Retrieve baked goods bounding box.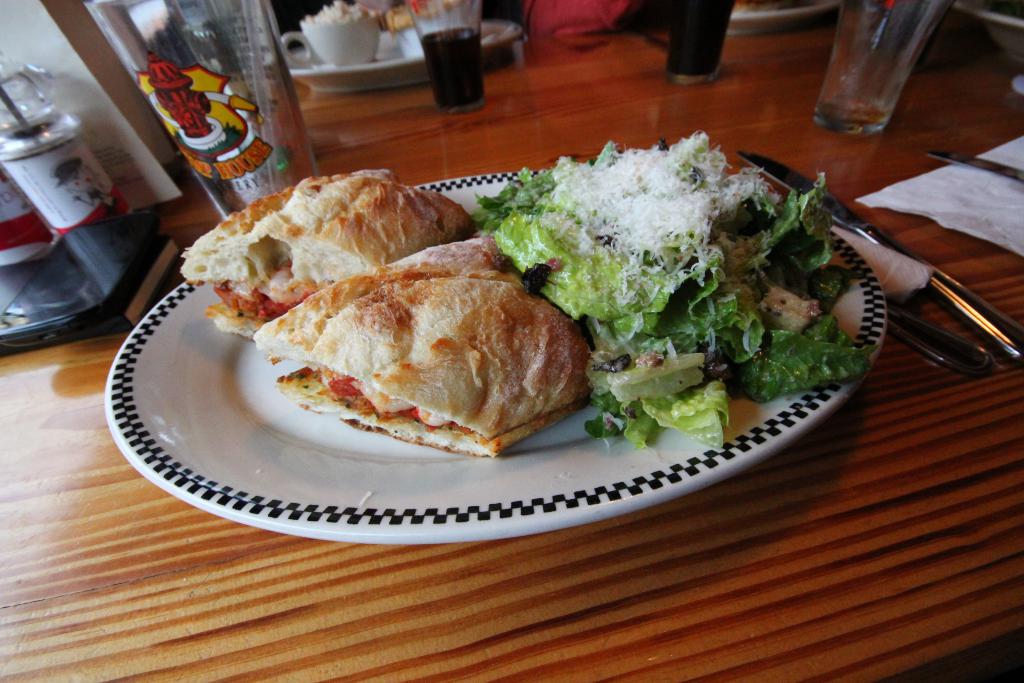
Bounding box: pyautogui.locateOnScreen(513, 142, 828, 404).
